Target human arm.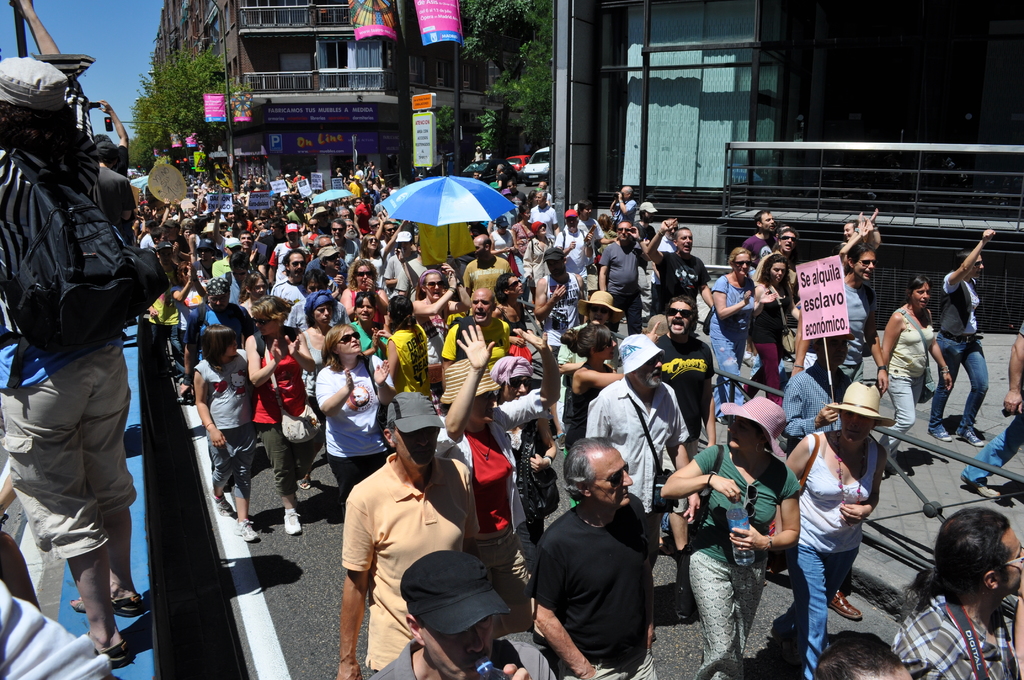
Target region: [837,211,882,256].
